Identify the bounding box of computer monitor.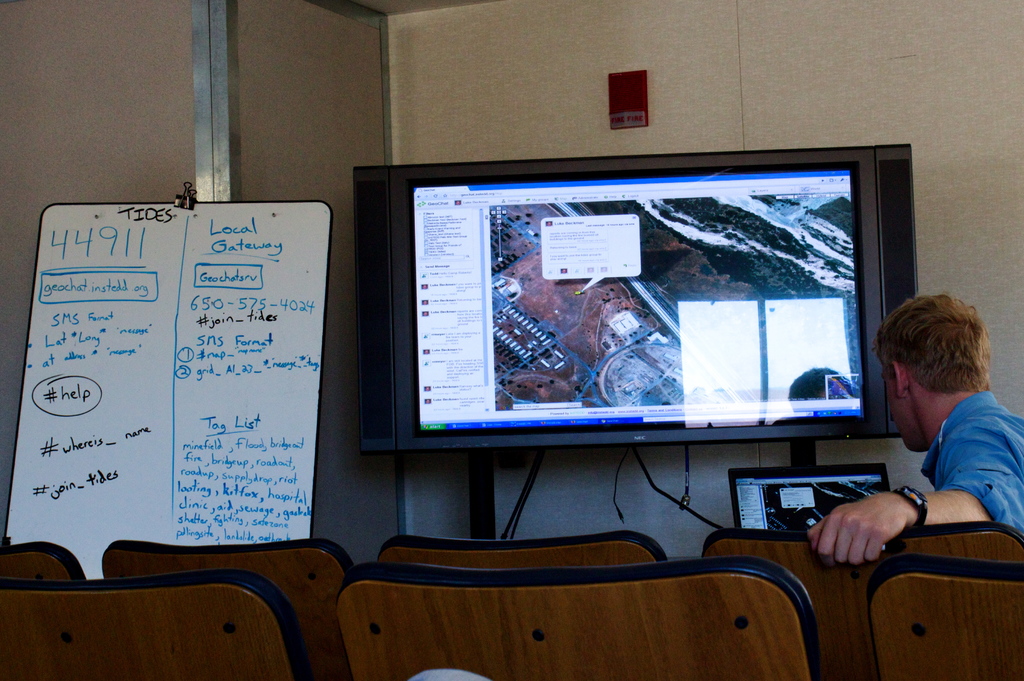
(x1=351, y1=147, x2=900, y2=445).
